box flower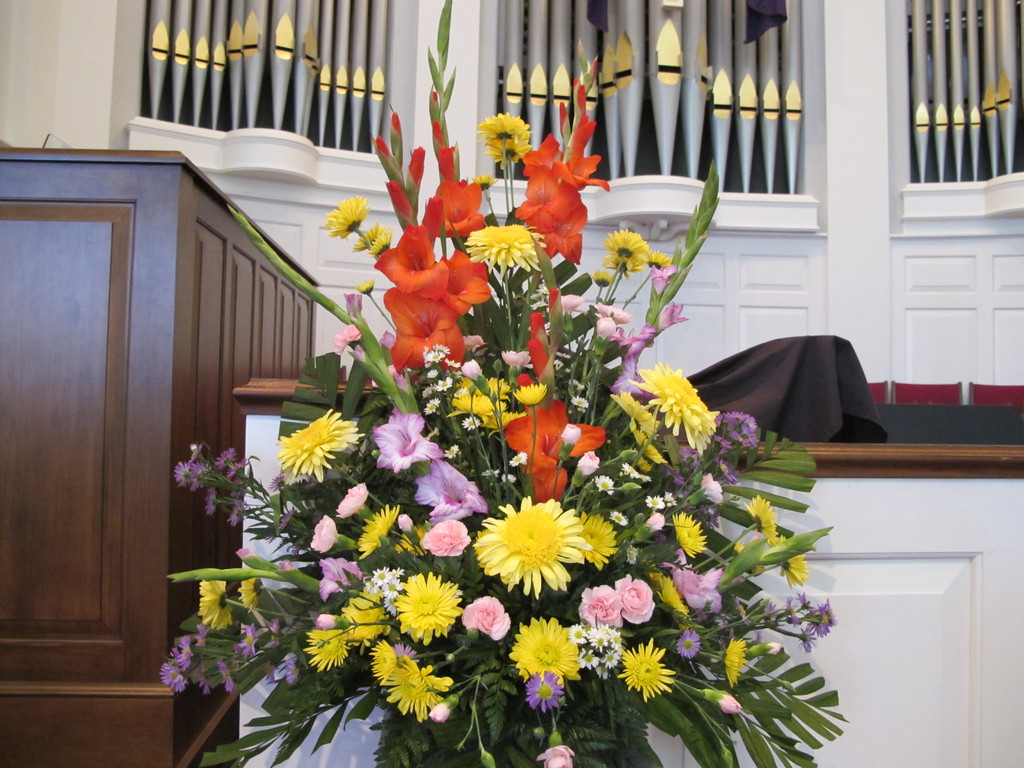
l=645, t=495, r=665, b=510
